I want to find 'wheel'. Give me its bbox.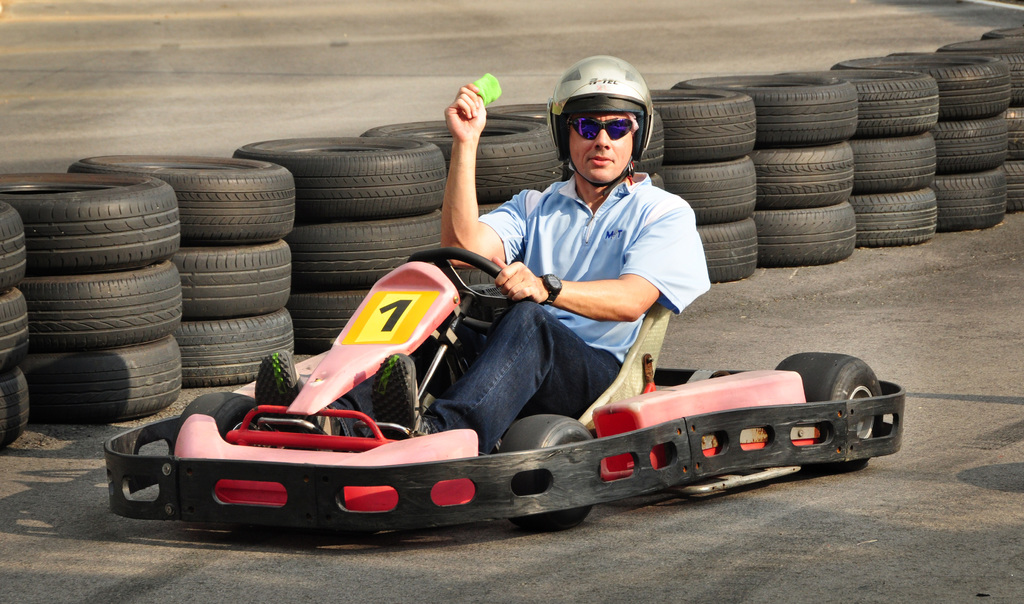
rect(849, 185, 938, 247).
